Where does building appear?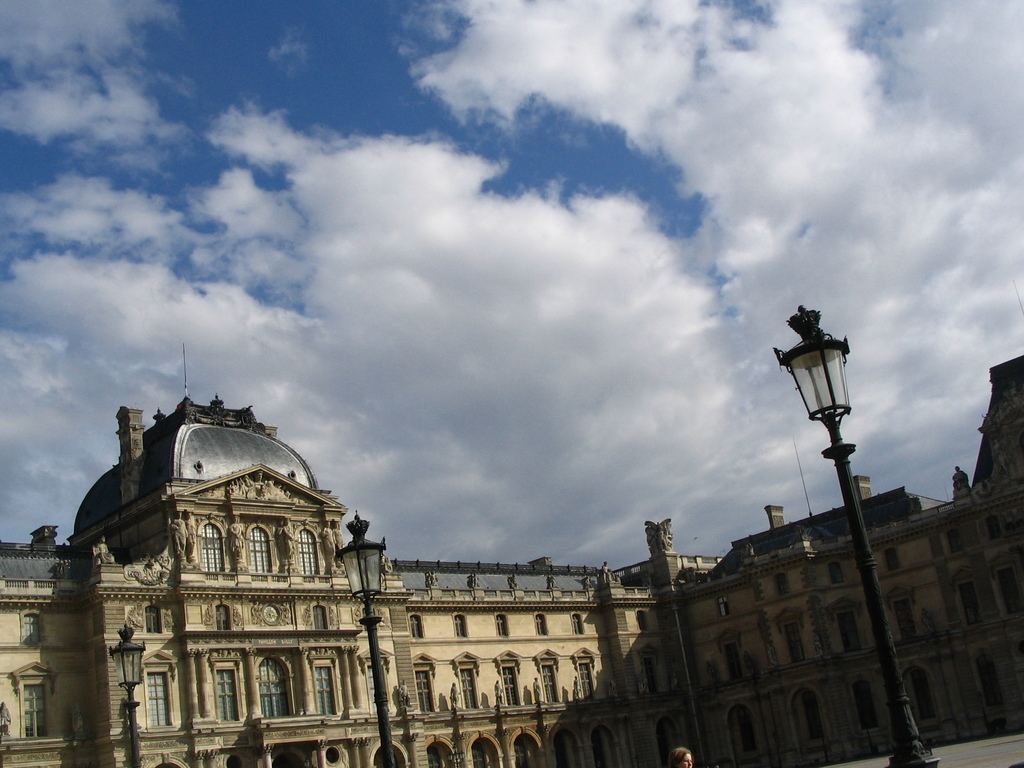
Appears at <bbox>0, 351, 1023, 765</bbox>.
